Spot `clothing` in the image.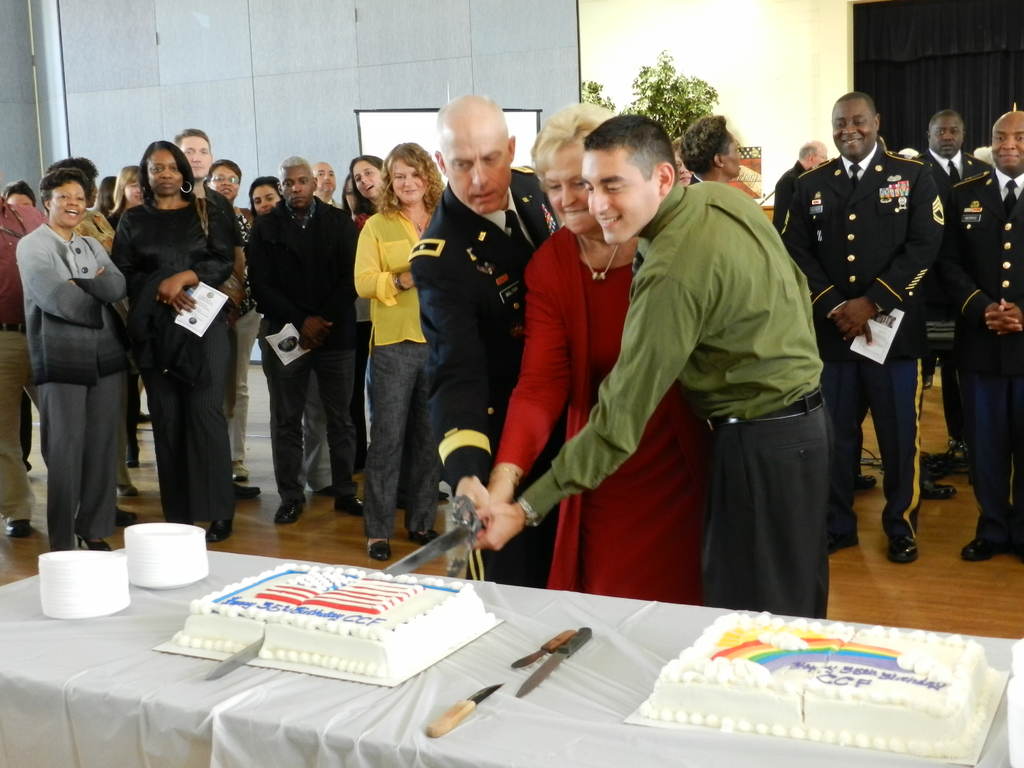
`clothing` found at [110, 195, 233, 364].
